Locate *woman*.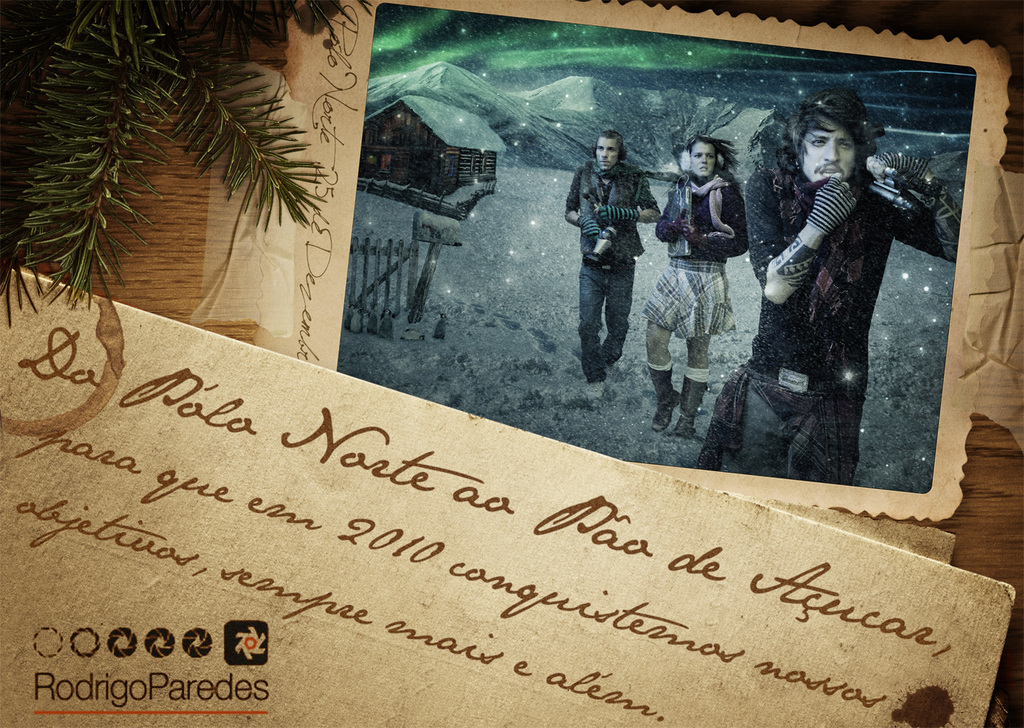
Bounding box: pyautogui.locateOnScreen(655, 122, 757, 416).
